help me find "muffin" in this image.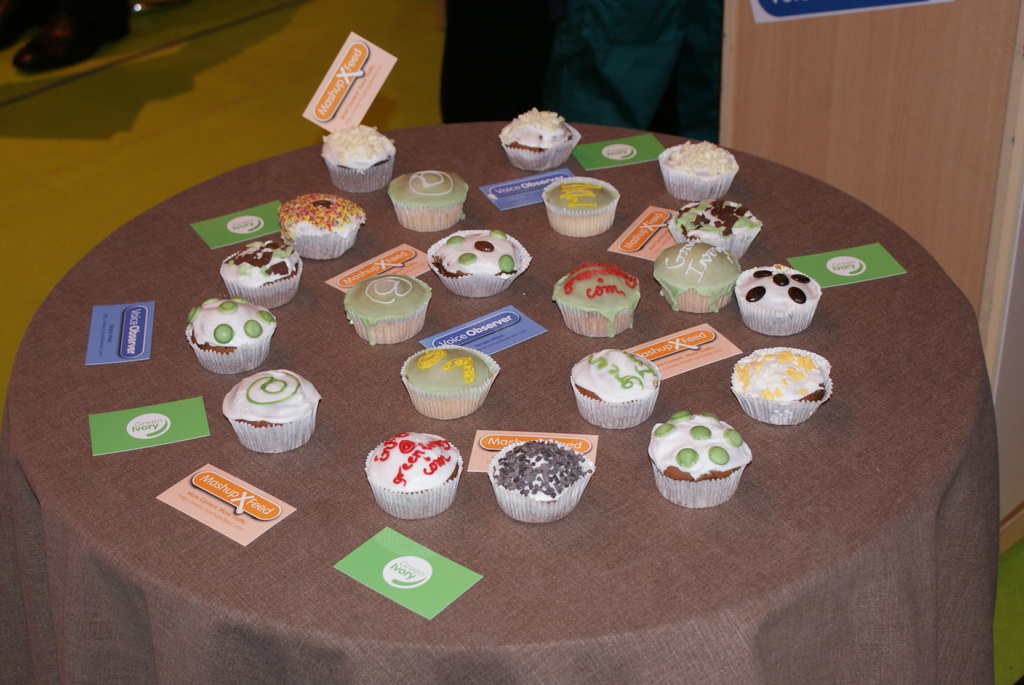
Found it: [541, 171, 620, 238].
